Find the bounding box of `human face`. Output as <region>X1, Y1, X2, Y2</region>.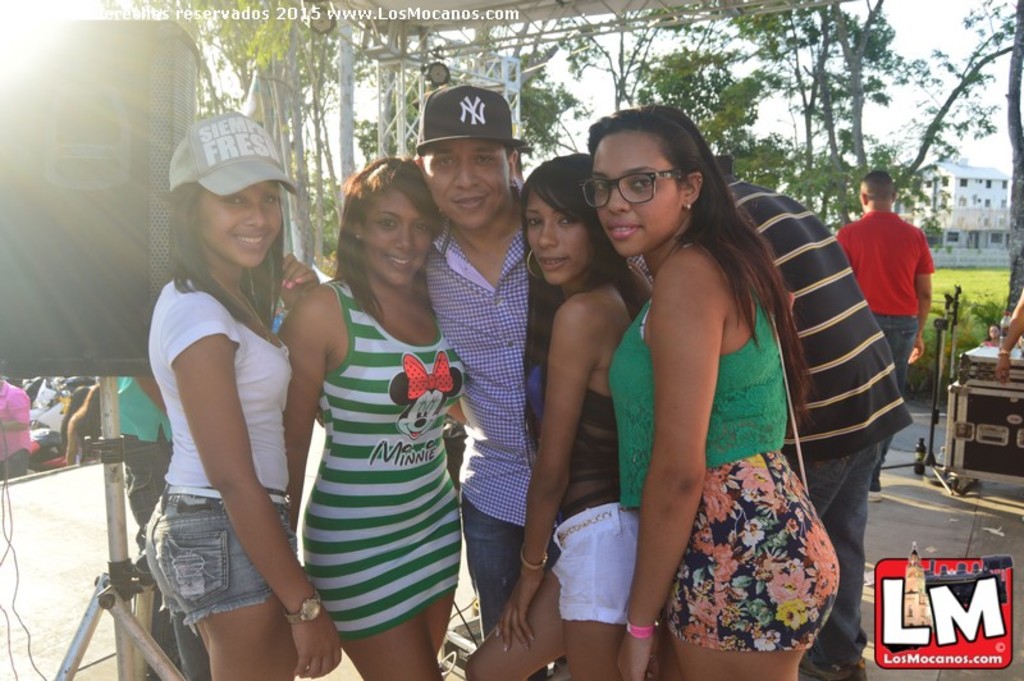
<region>526, 193, 585, 280</region>.
